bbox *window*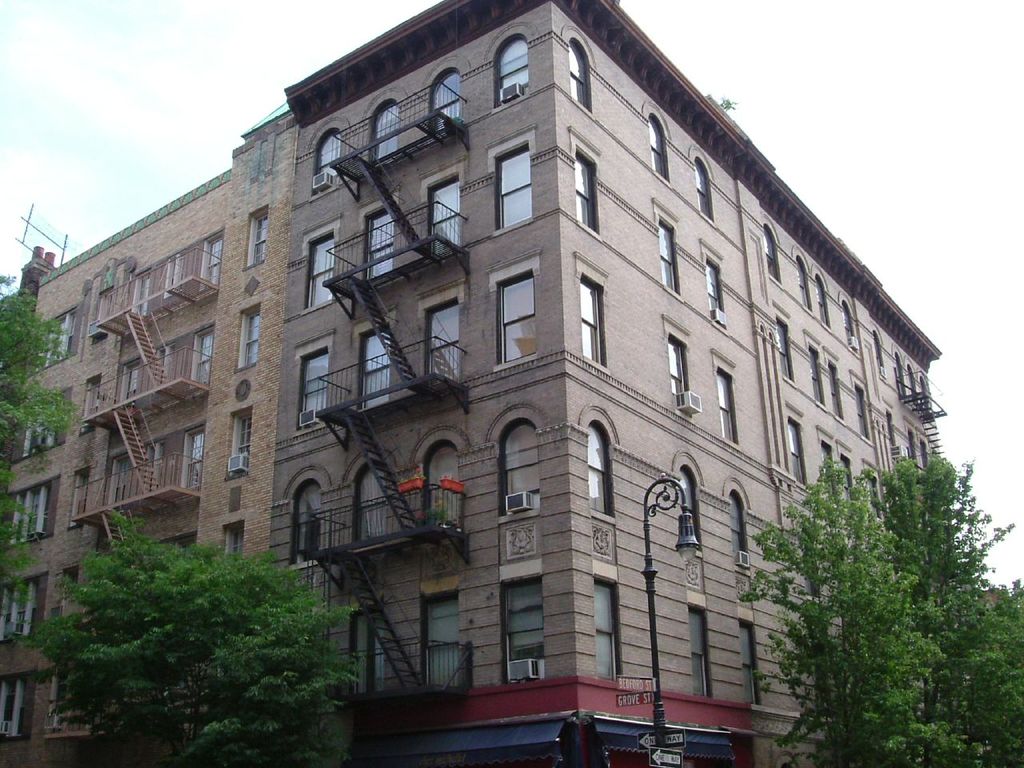
<bbox>886, 410, 894, 446</bbox>
